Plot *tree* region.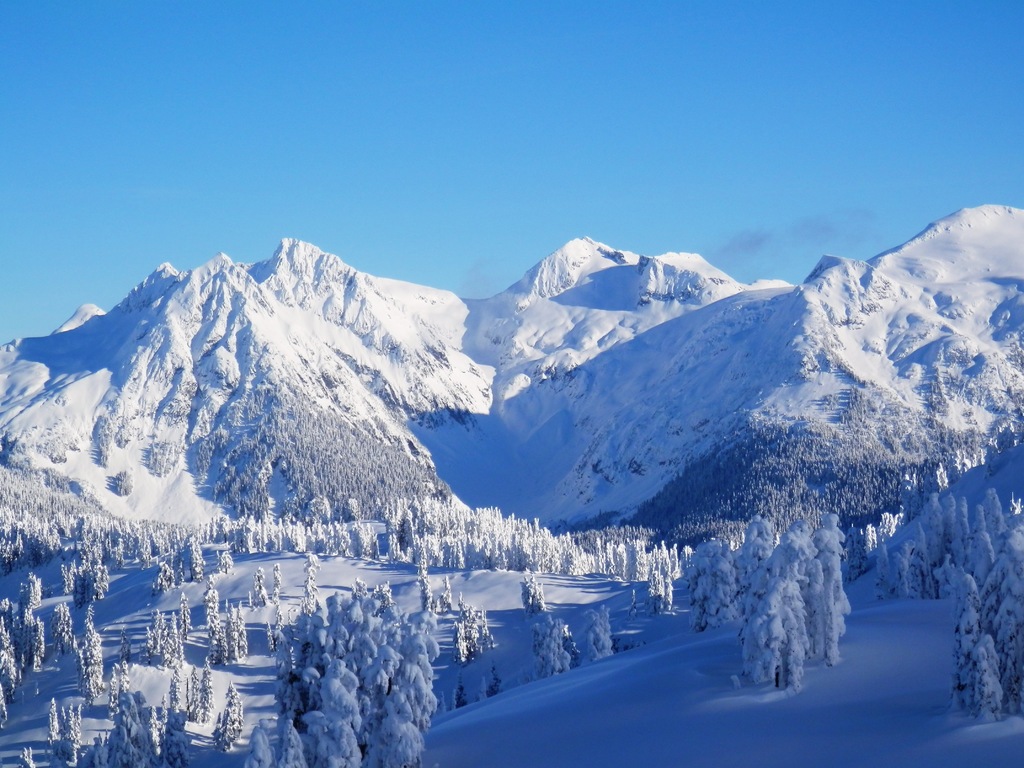
Plotted at BBox(74, 543, 113, 607).
